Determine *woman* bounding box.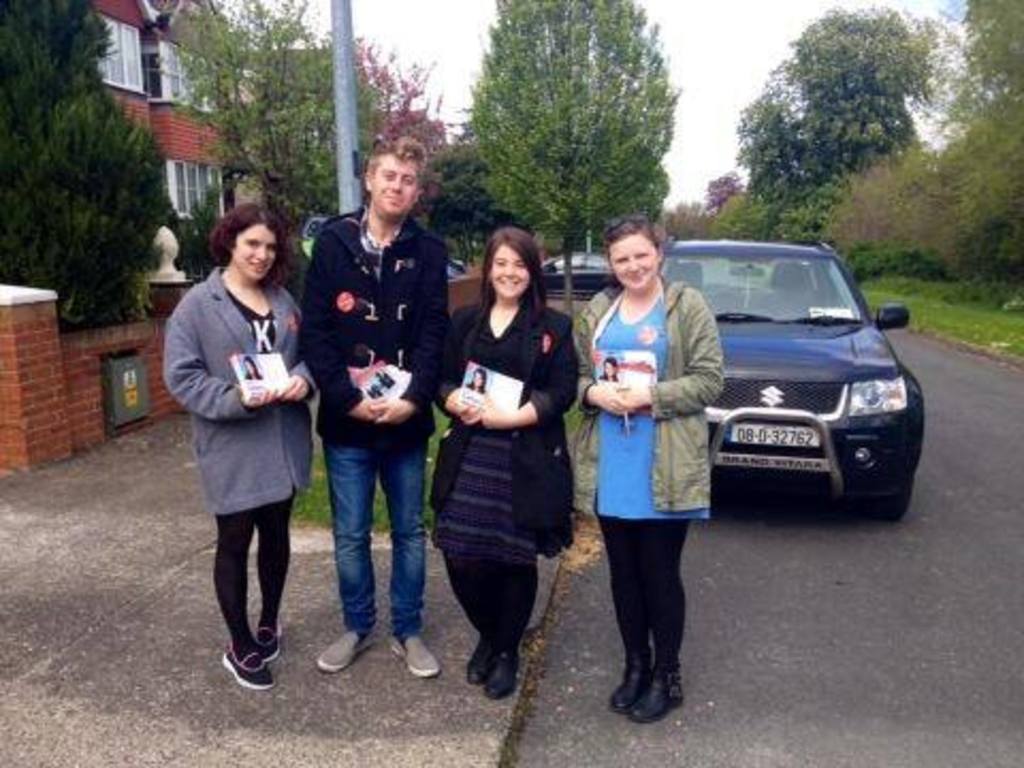
Determined: rect(162, 203, 320, 691).
